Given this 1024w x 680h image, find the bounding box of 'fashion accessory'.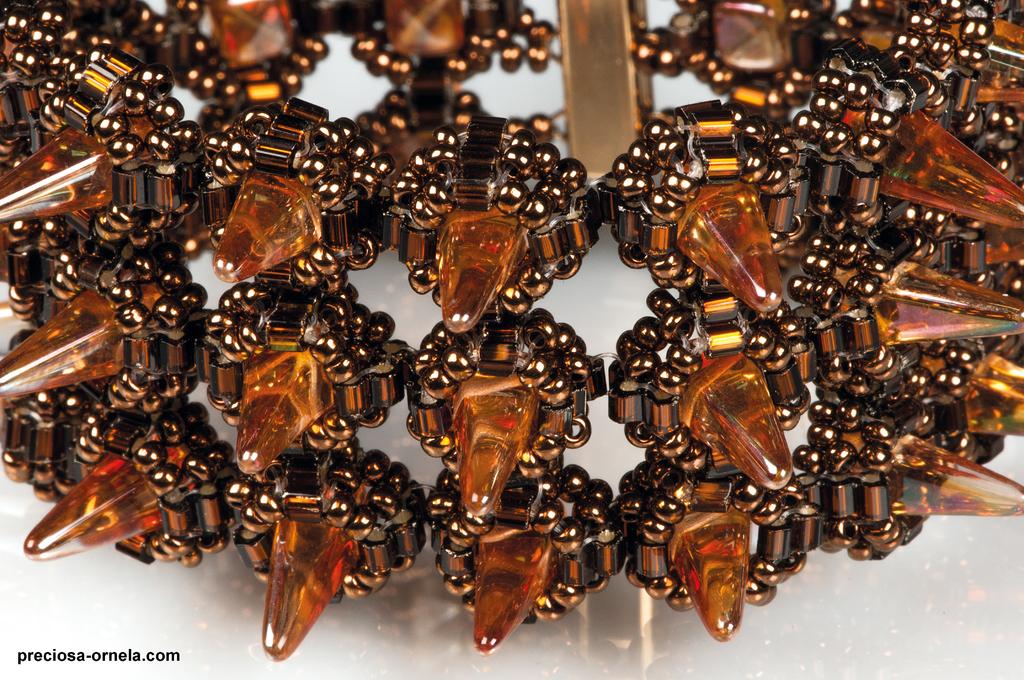
rect(0, 0, 1023, 668).
